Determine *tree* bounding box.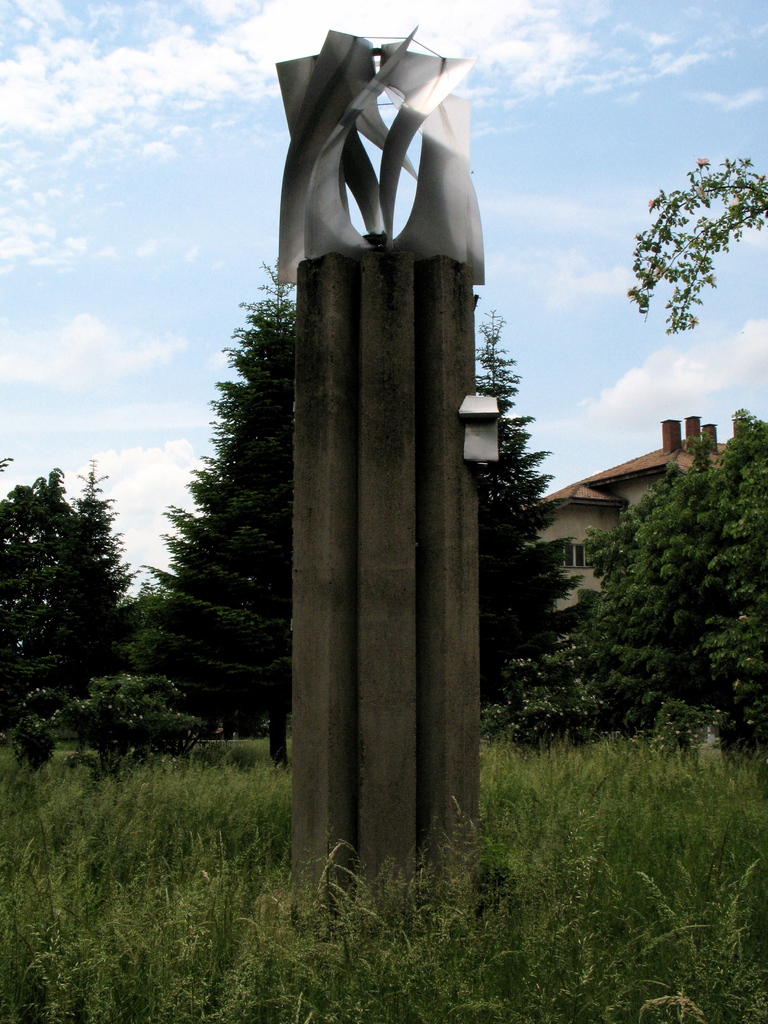
Determined: rect(472, 289, 570, 742).
